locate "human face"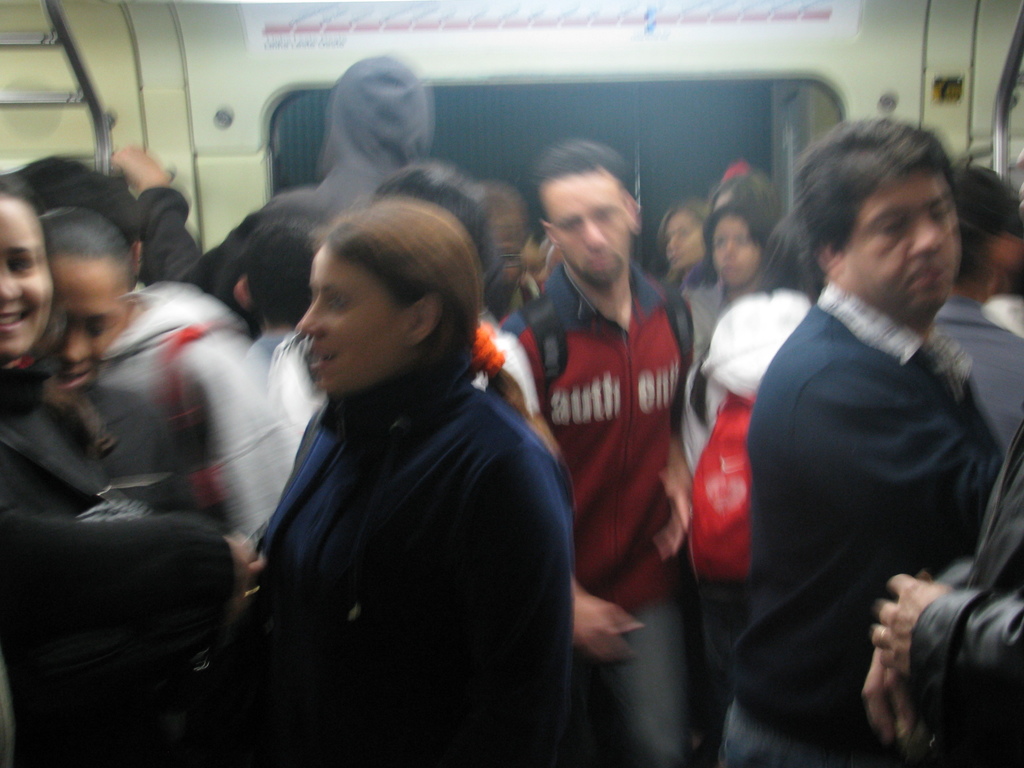
box=[714, 218, 758, 288]
